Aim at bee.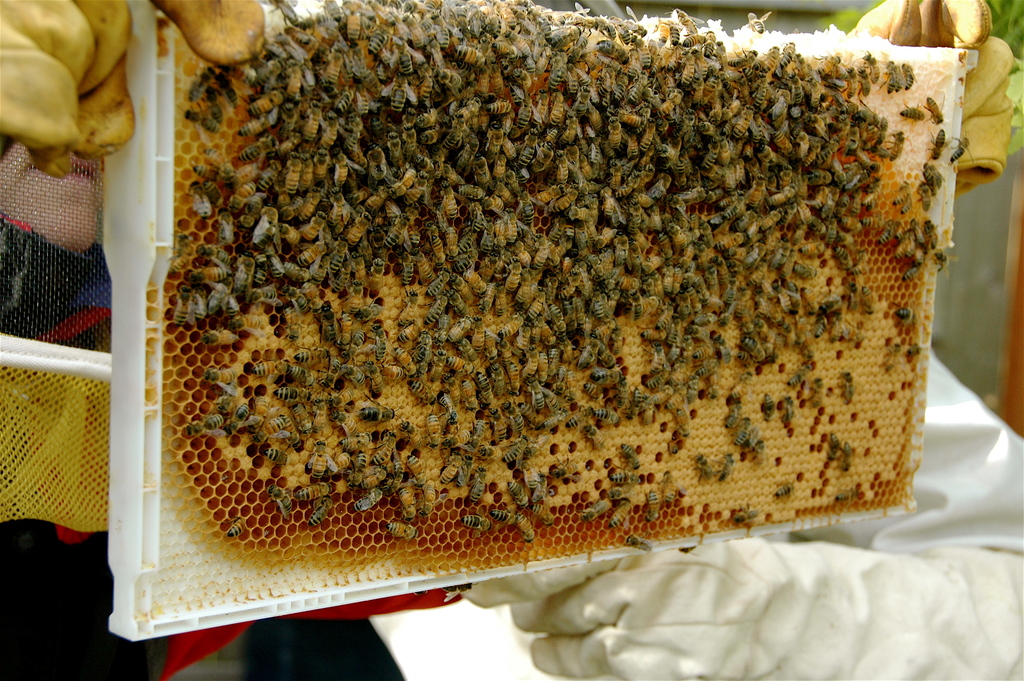
Aimed at (left=925, top=125, right=950, bottom=165).
